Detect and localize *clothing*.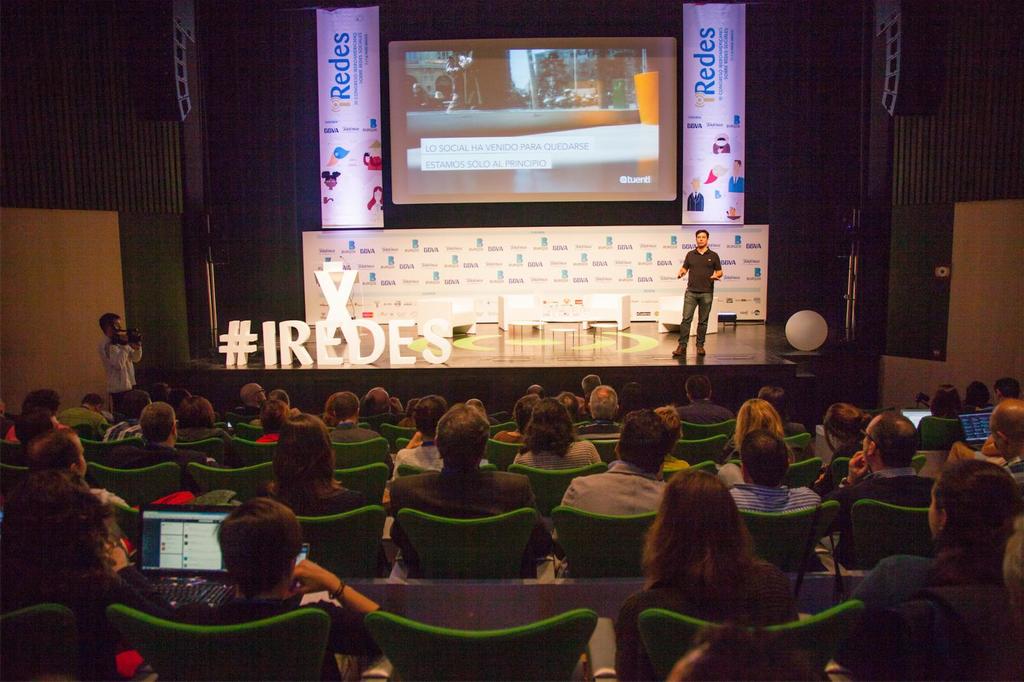
Localized at 495,430,526,445.
